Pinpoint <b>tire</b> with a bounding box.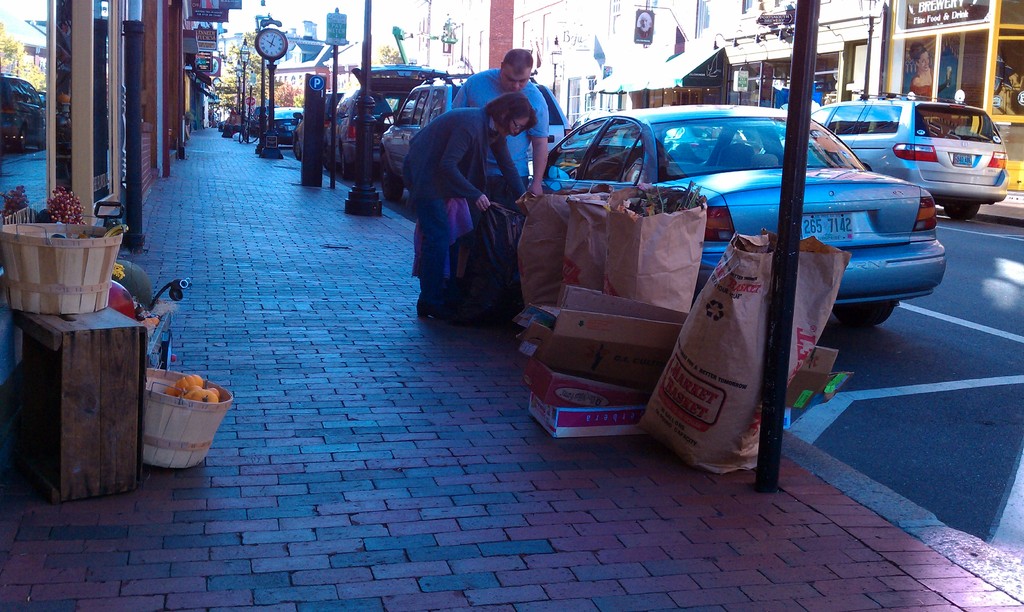
380 157 408 202.
